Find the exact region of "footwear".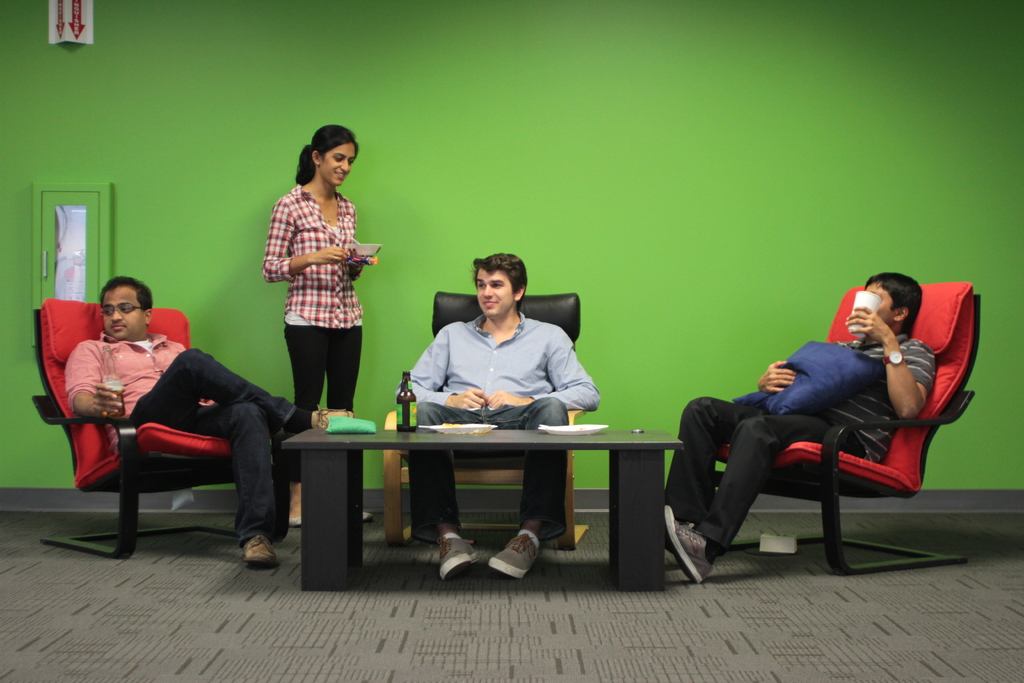
Exact region: {"left": 243, "top": 530, "right": 279, "bottom": 567}.
